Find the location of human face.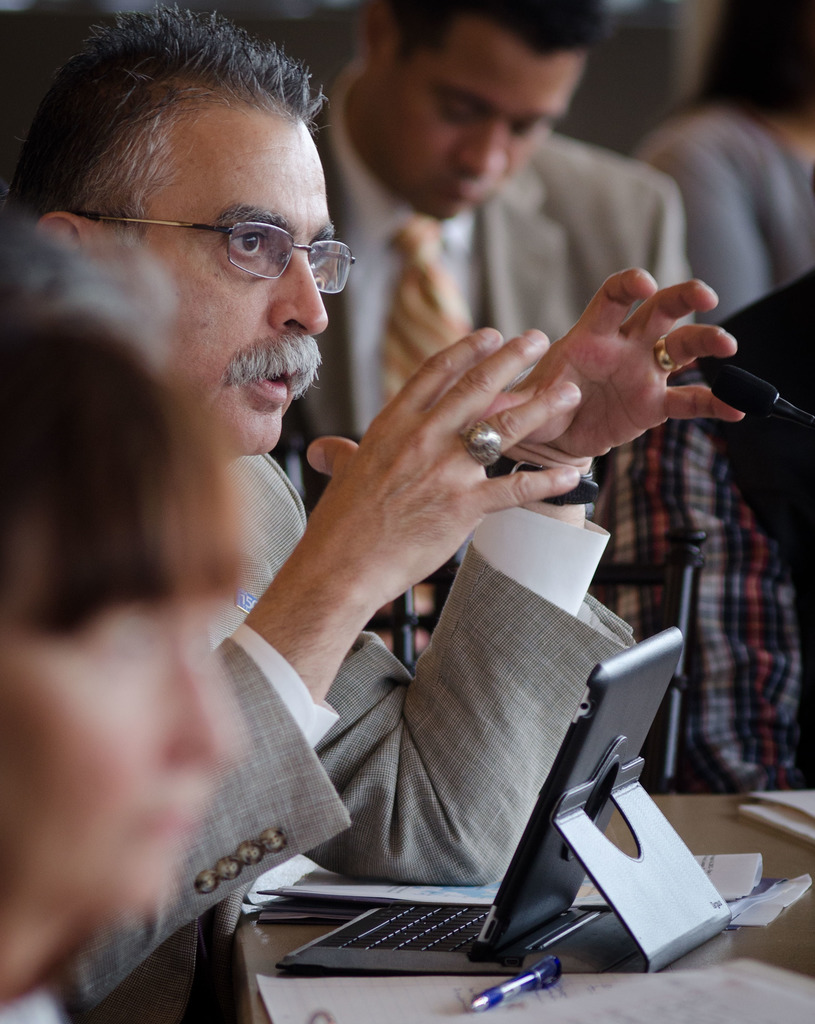
Location: (x1=372, y1=13, x2=582, y2=216).
